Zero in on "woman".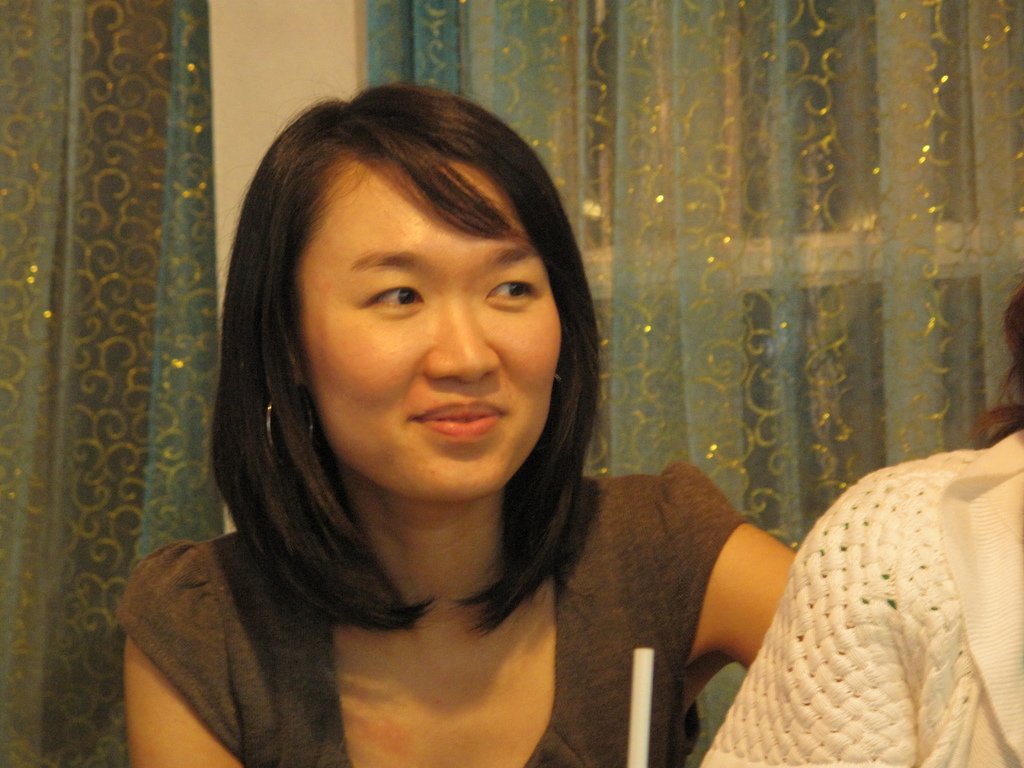
Zeroed in: select_region(131, 87, 791, 765).
